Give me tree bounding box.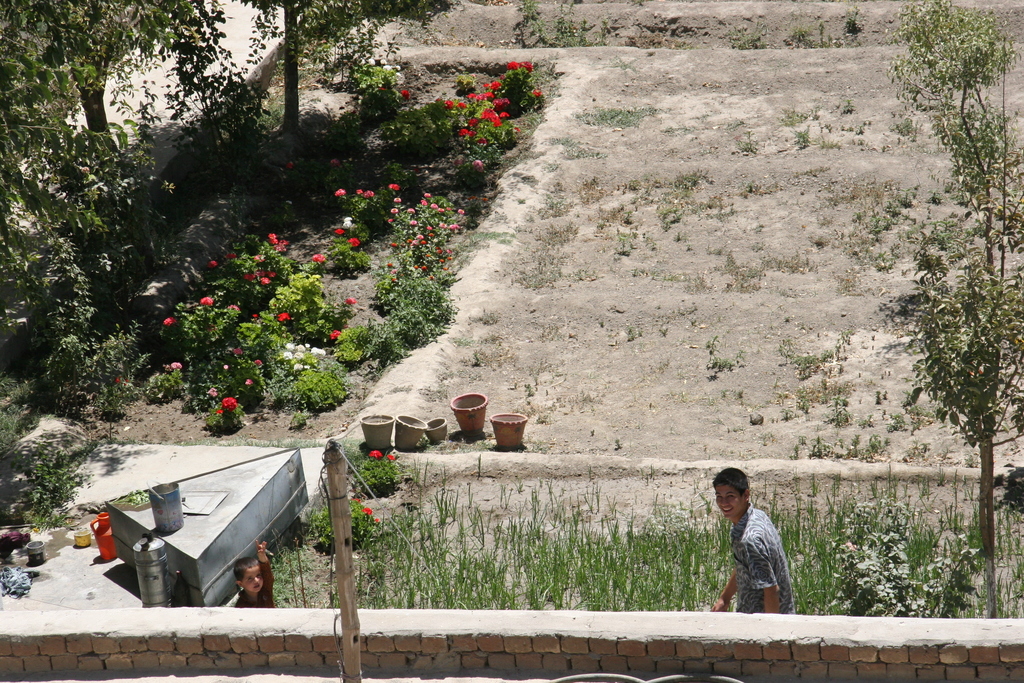
47, 292, 136, 381.
